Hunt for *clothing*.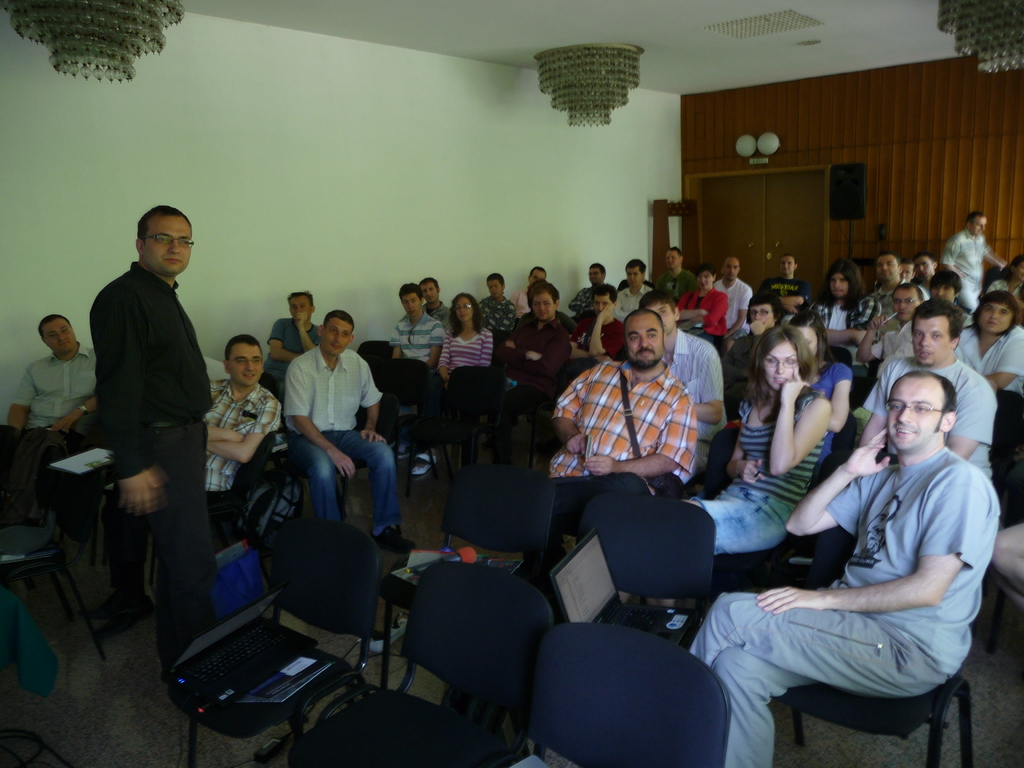
Hunted down at [x1=84, y1=262, x2=206, y2=675].
